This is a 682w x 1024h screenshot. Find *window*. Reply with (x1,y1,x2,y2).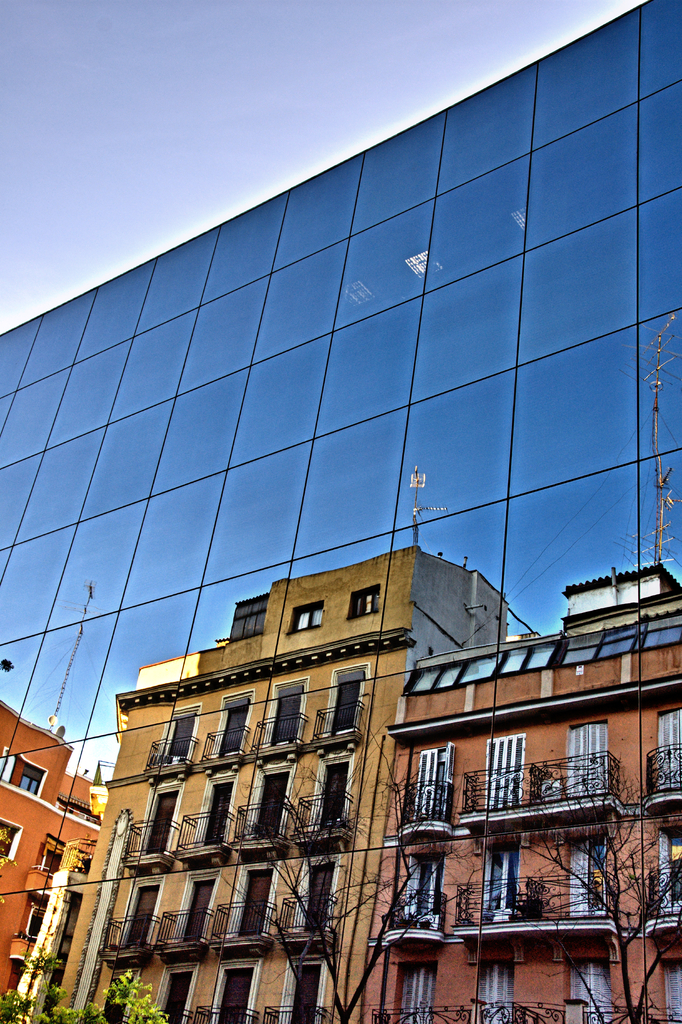
(323,665,367,742).
